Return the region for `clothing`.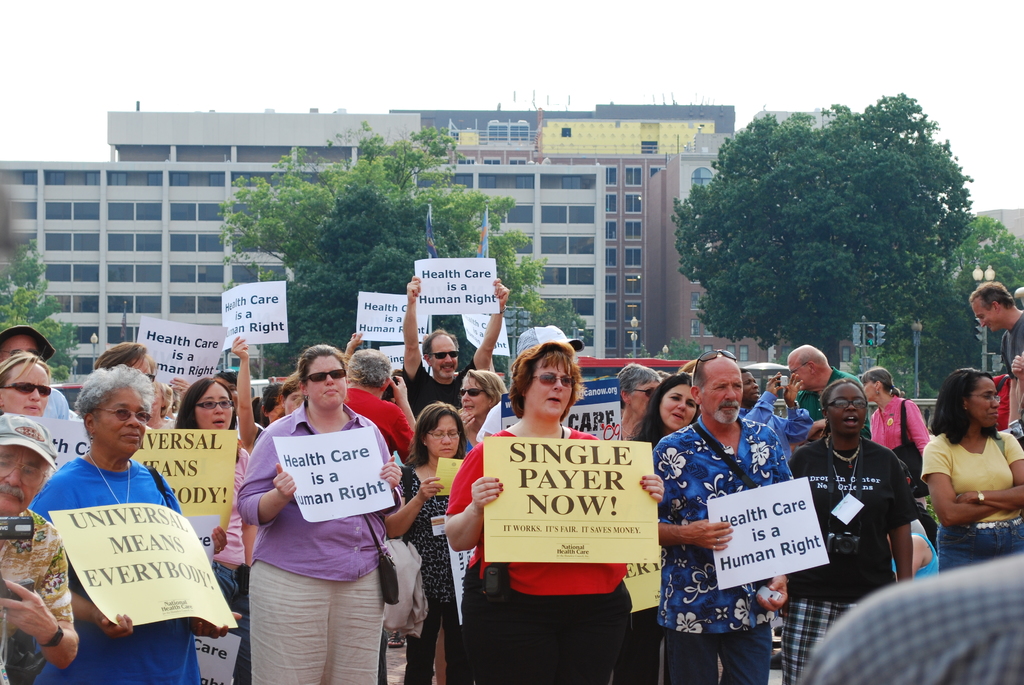
<box>209,425,252,620</box>.
